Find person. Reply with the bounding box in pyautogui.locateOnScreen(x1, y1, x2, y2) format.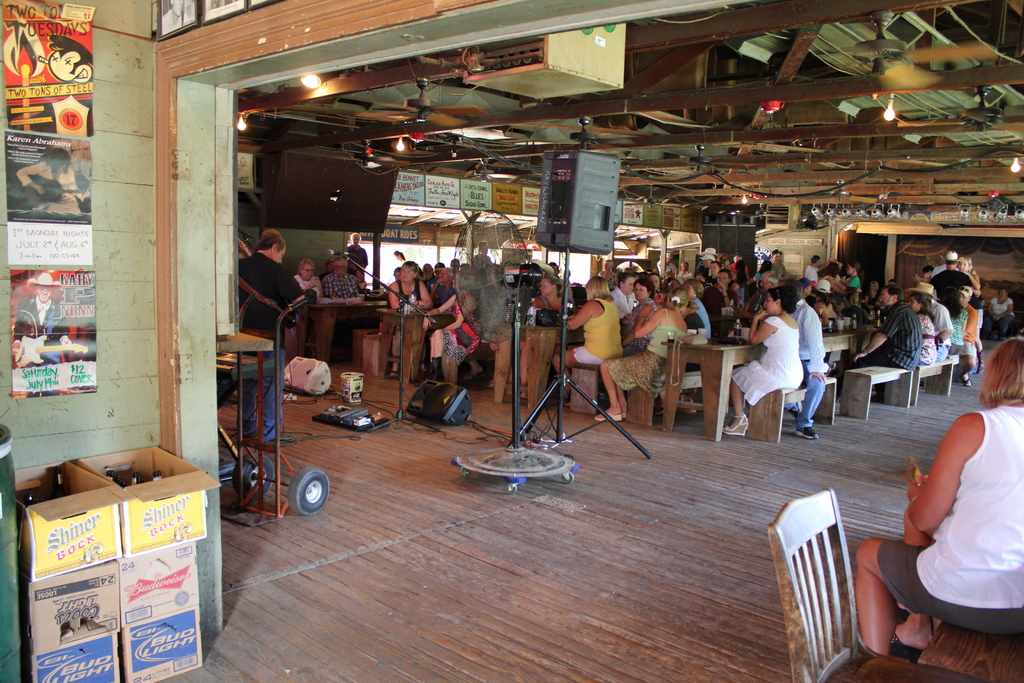
pyautogui.locateOnScreen(672, 261, 692, 279).
